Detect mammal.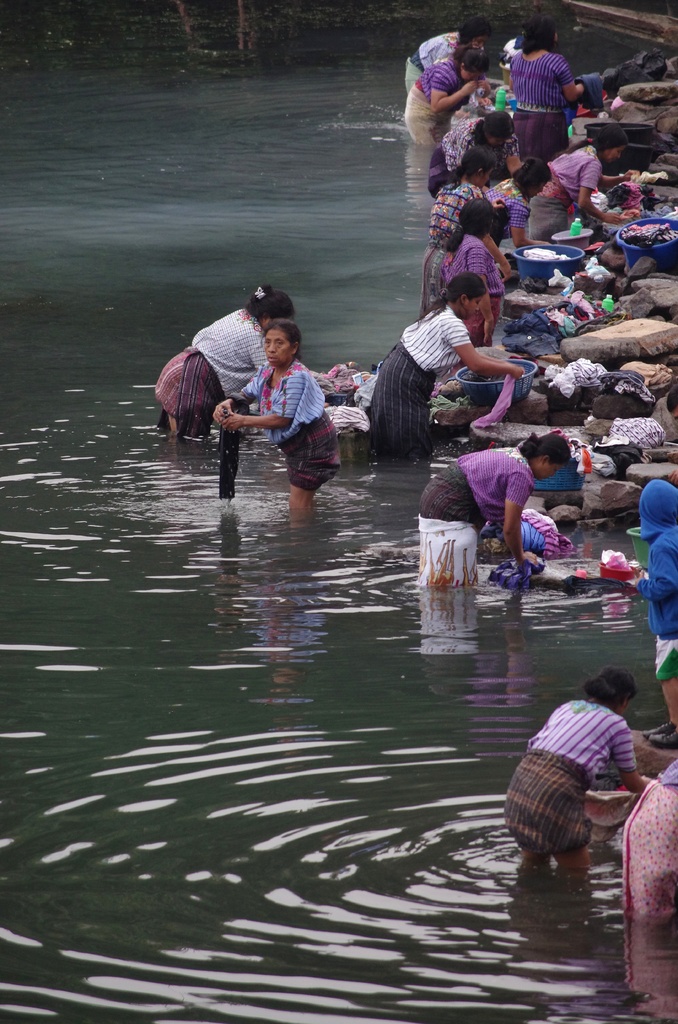
Detected at bbox=(528, 122, 647, 239).
